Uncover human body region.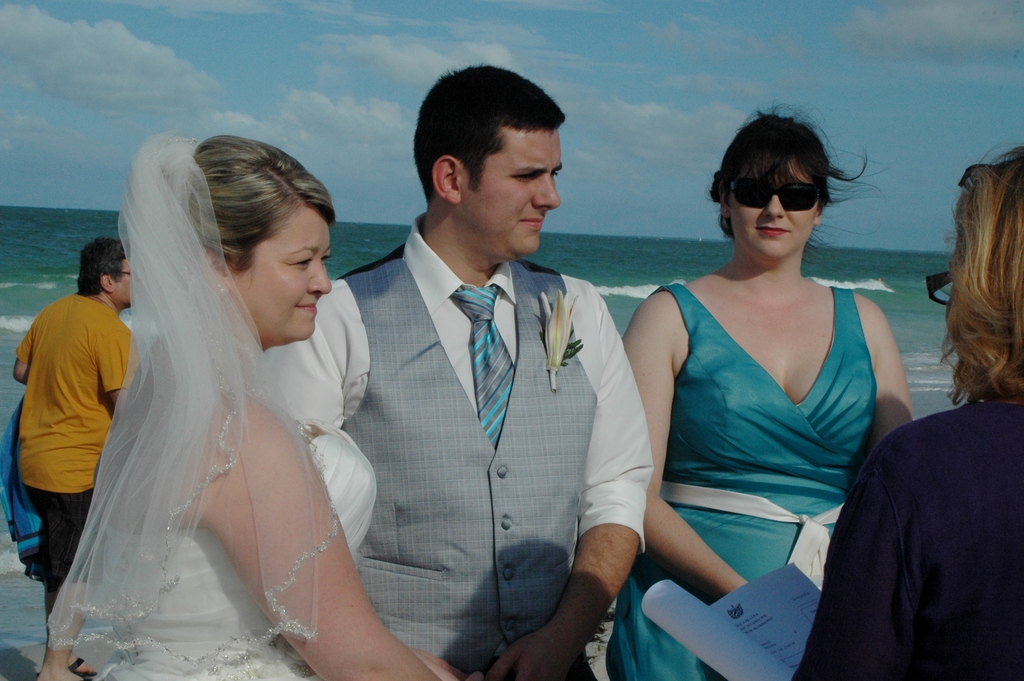
Uncovered: bbox(628, 122, 929, 644).
